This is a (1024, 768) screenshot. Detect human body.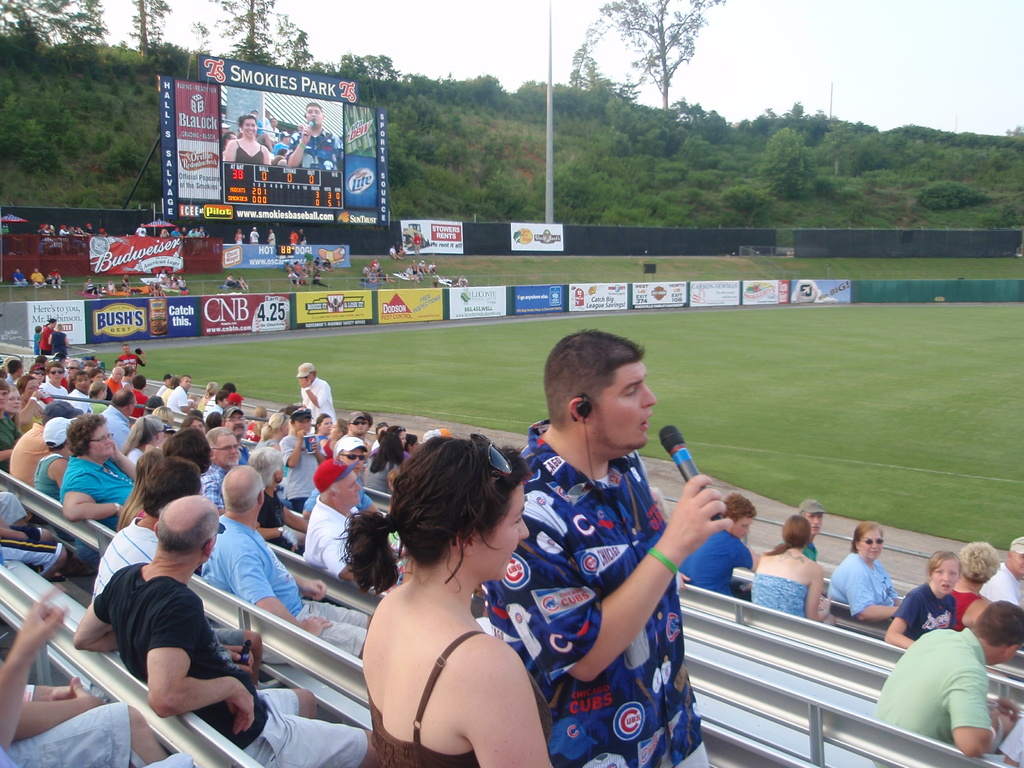
BBox(267, 228, 275, 244).
